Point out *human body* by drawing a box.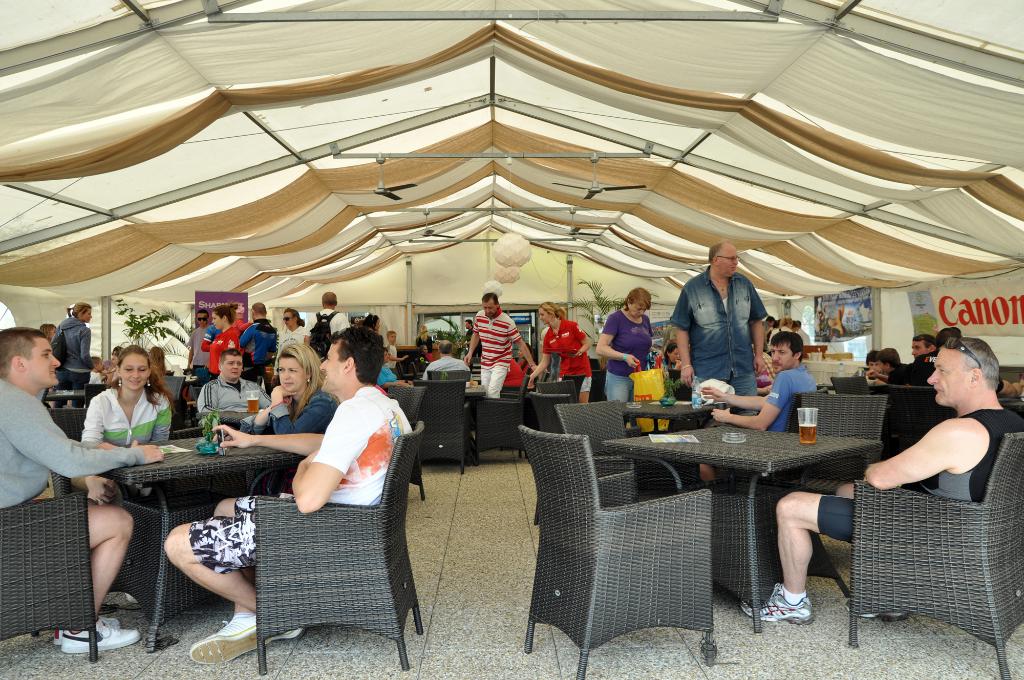
Rect(193, 310, 212, 370).
